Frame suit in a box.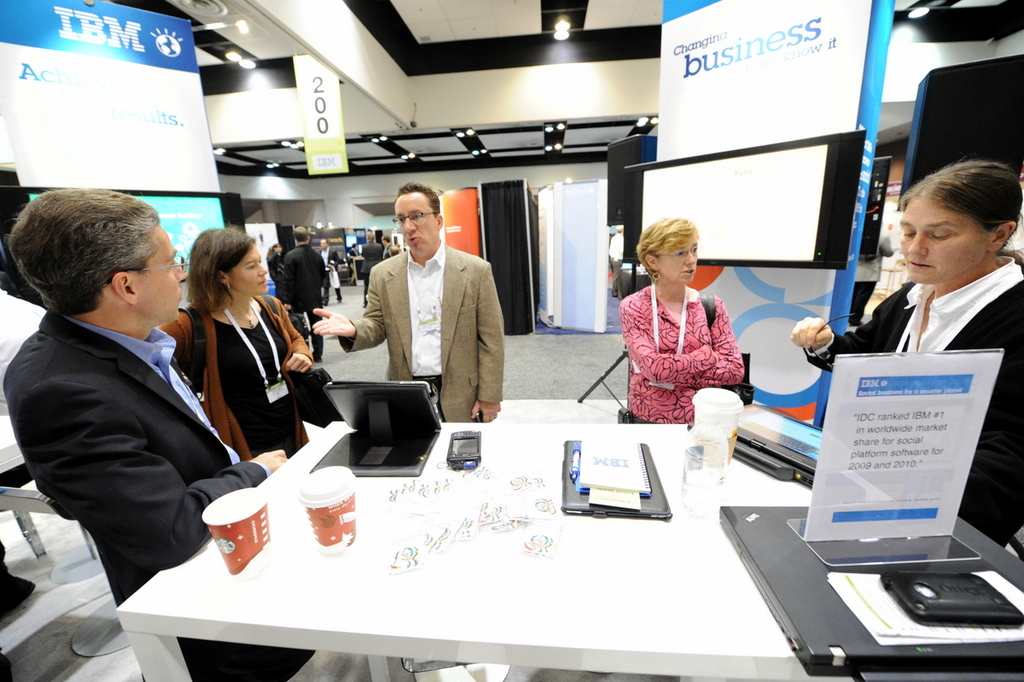
806, 250, 1023, 551.
